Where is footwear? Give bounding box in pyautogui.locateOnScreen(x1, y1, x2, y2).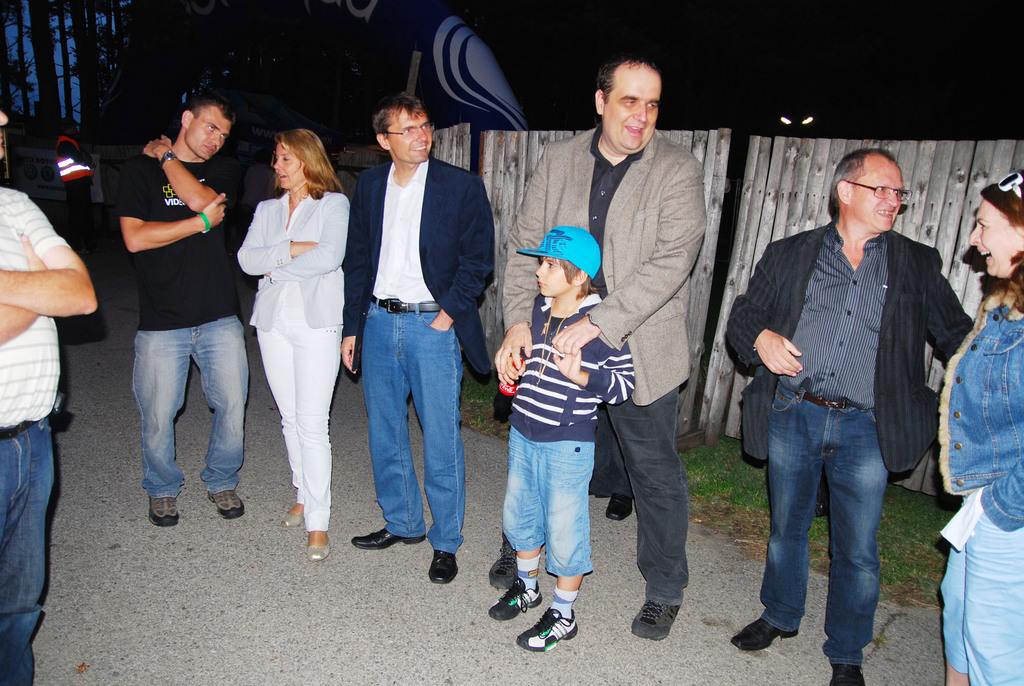
pyautogui.locateOnScreen(729, 619, 800, 652).
